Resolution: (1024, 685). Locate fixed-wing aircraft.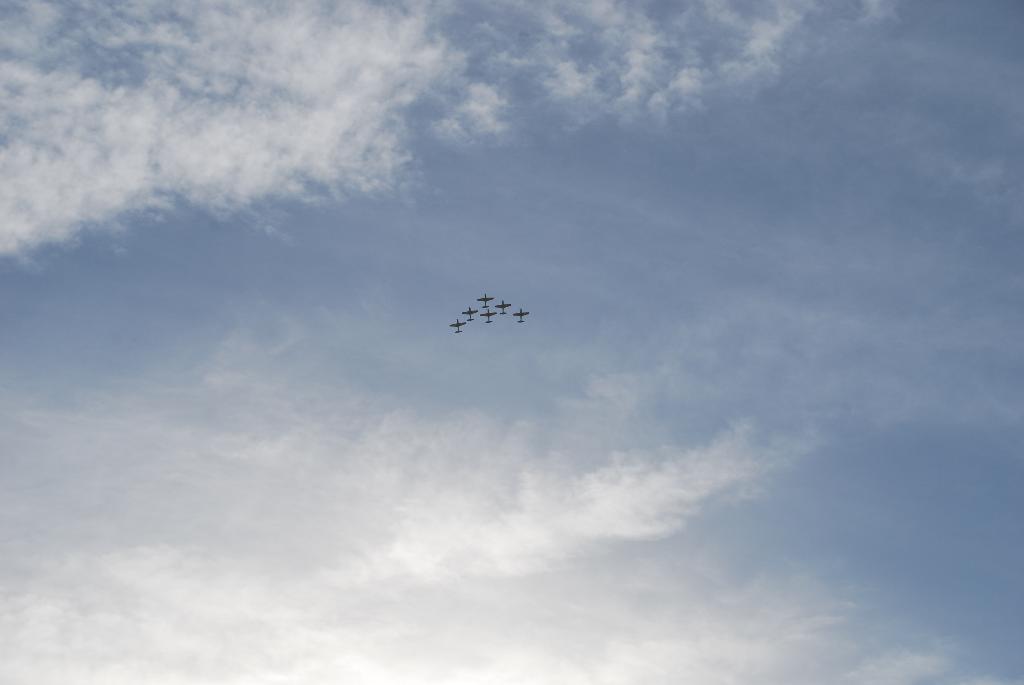
BBox(497, 298, 512, 315).
